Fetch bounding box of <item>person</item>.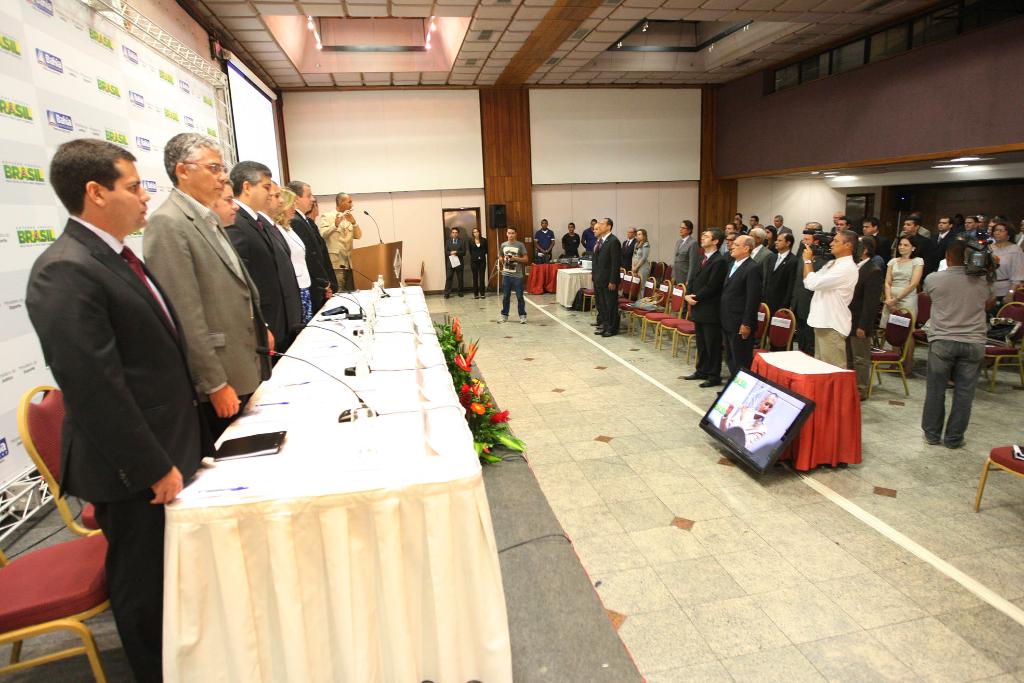
Bbox: [581, 222, 595, 252].
